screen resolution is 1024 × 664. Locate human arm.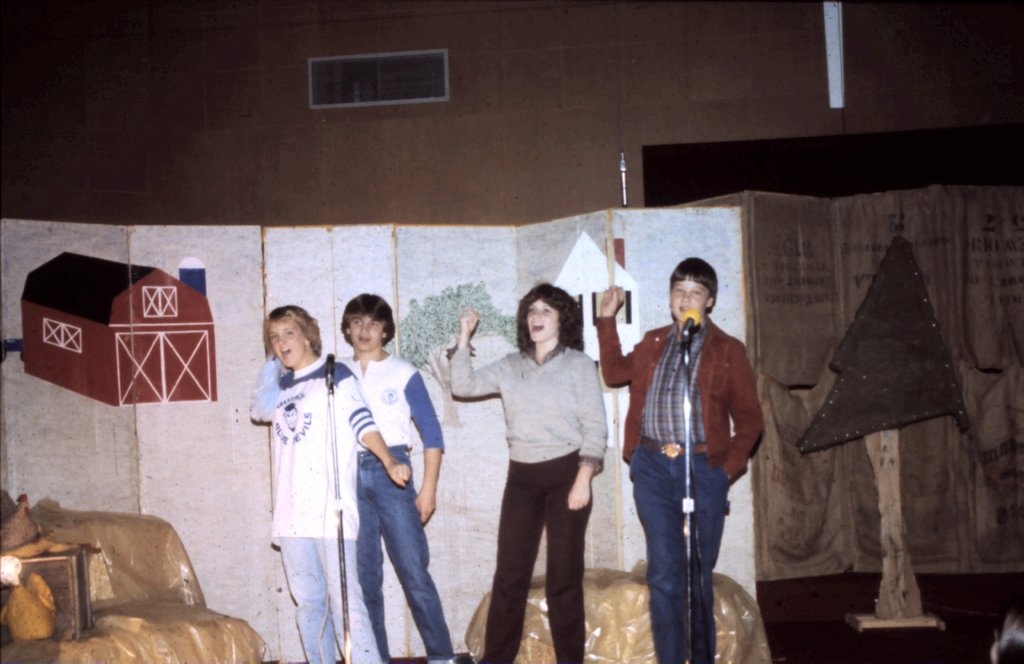
[x1=444, y1=310, x2=500, y2=398].
